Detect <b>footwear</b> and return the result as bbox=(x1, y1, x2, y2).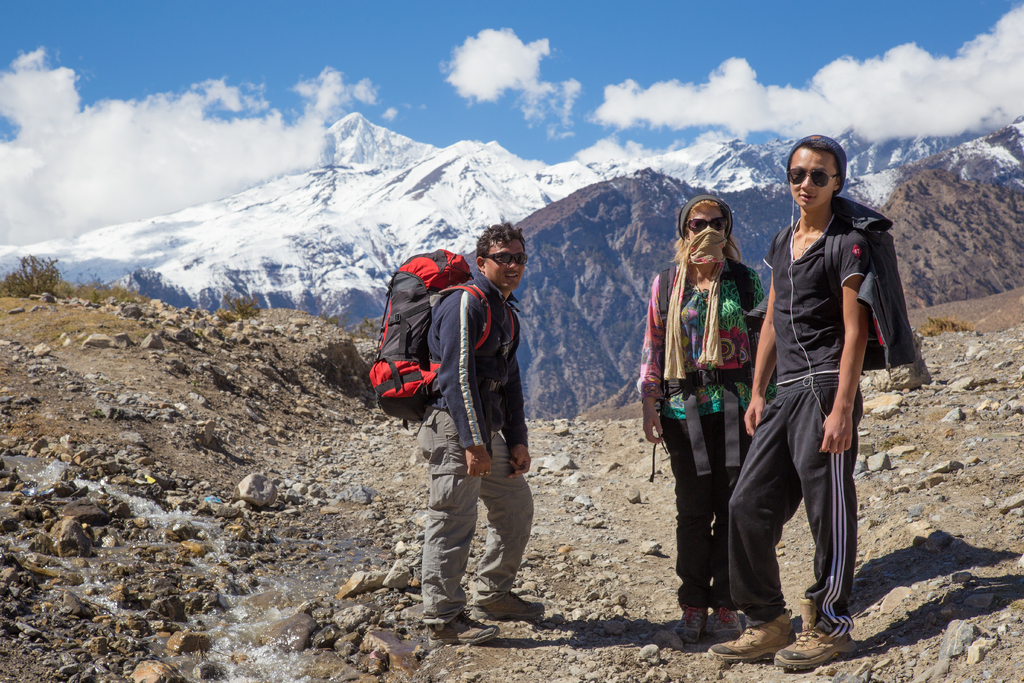
bbox=(769, 596, 860, 672).
